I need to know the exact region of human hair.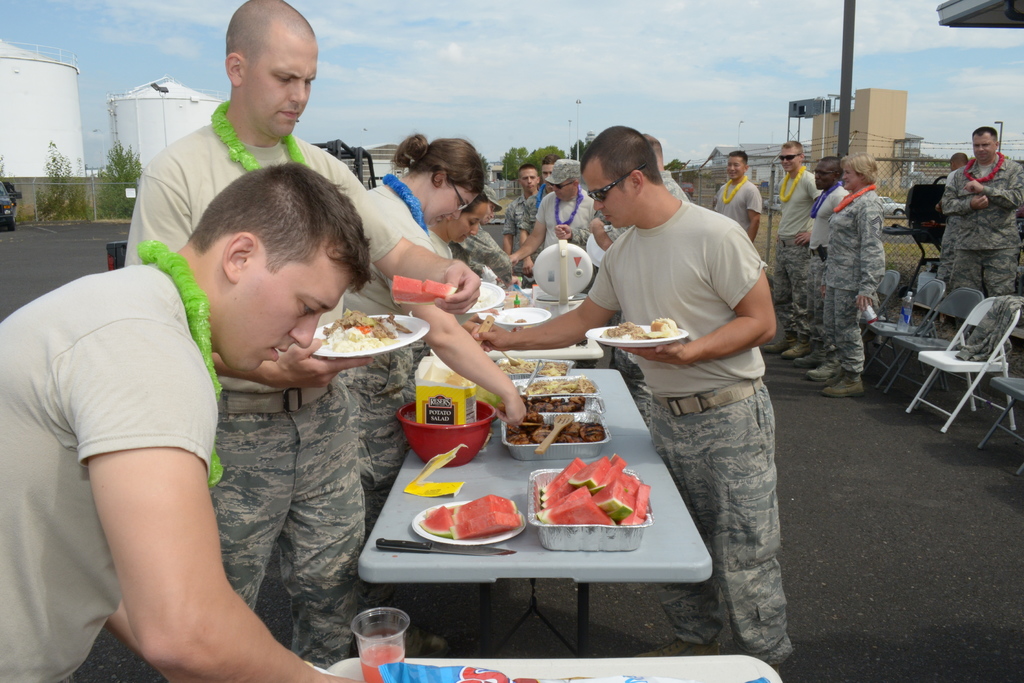
Region: (x1=519, y1=163, x2=536, y2=172).
